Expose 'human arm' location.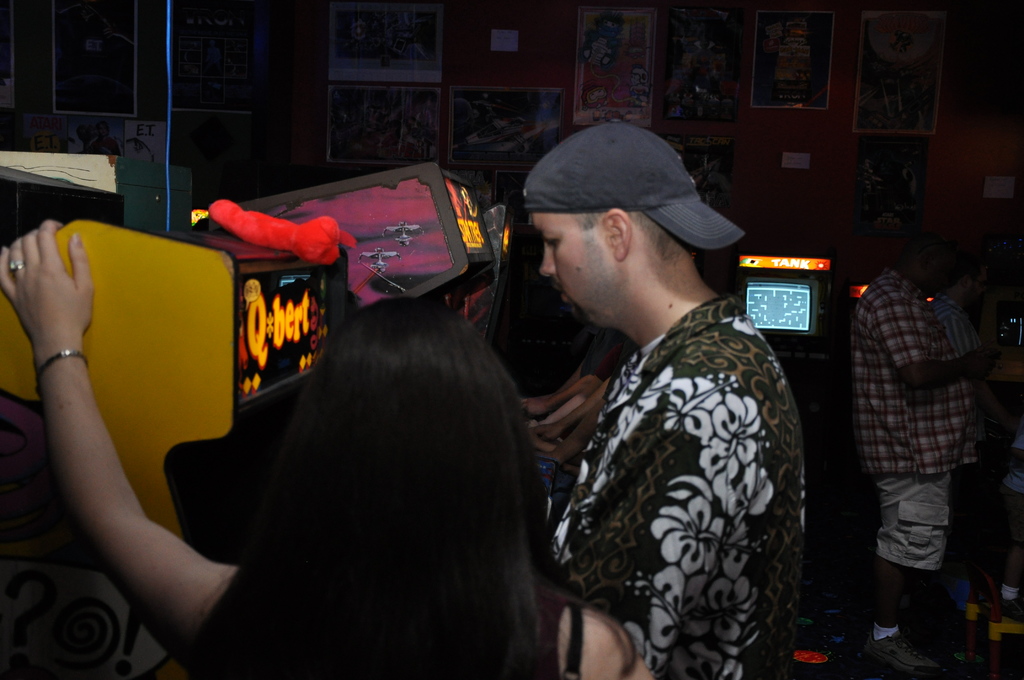
Exposed at {"left": 9, "top": 217, "right": 309, "bottom": 646}.
